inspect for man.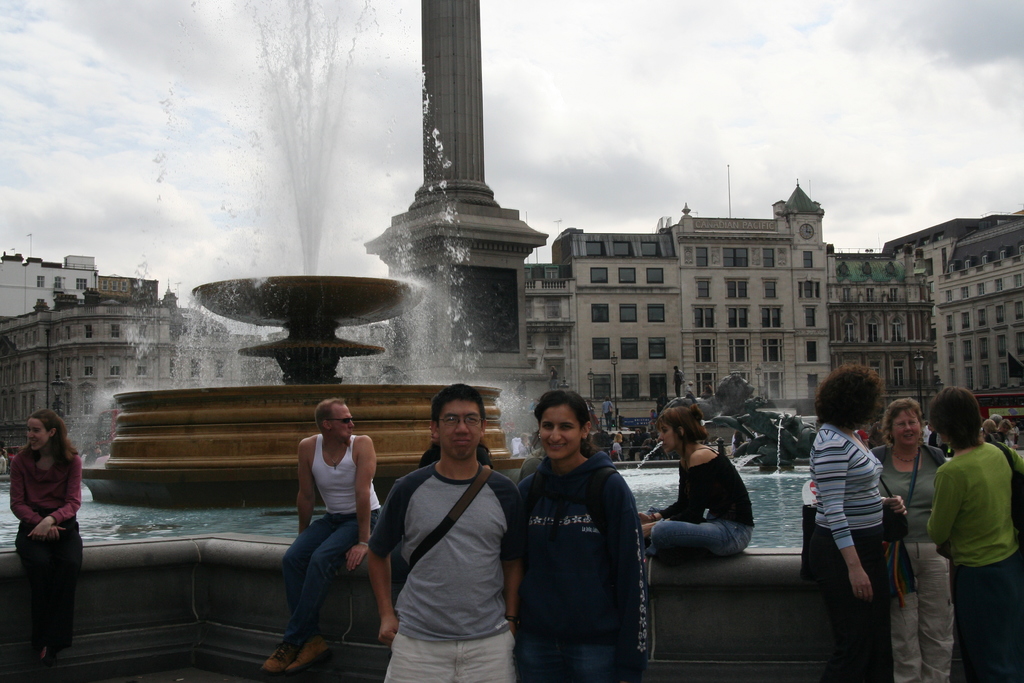
Inspection: left=669, top=363, right=687, bottom=394.
